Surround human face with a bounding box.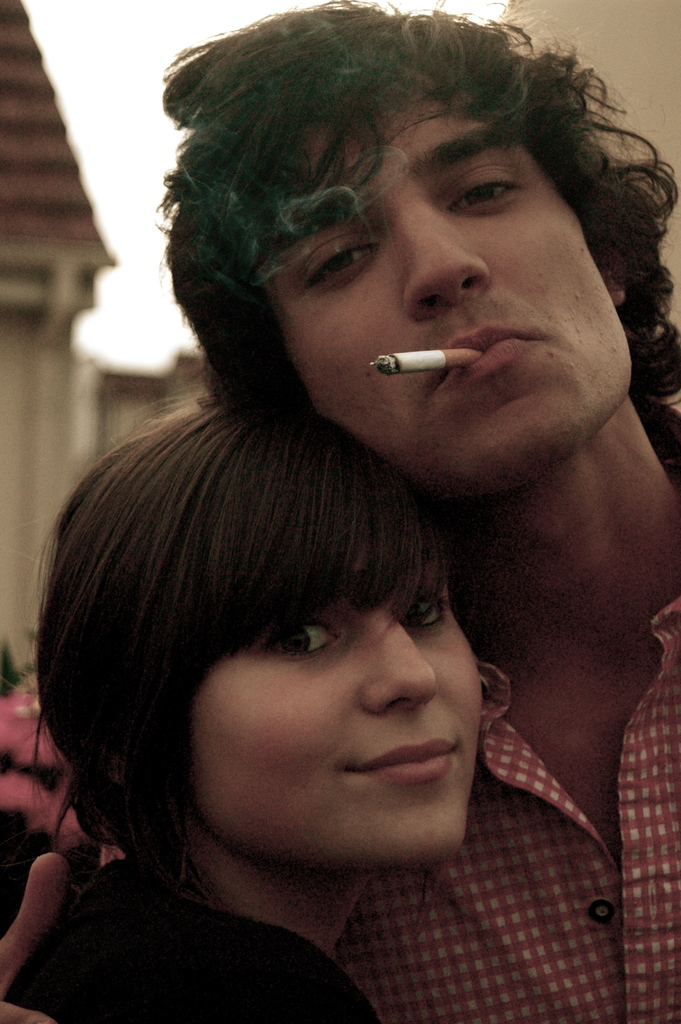
rect(277, 93, 630, 445).
